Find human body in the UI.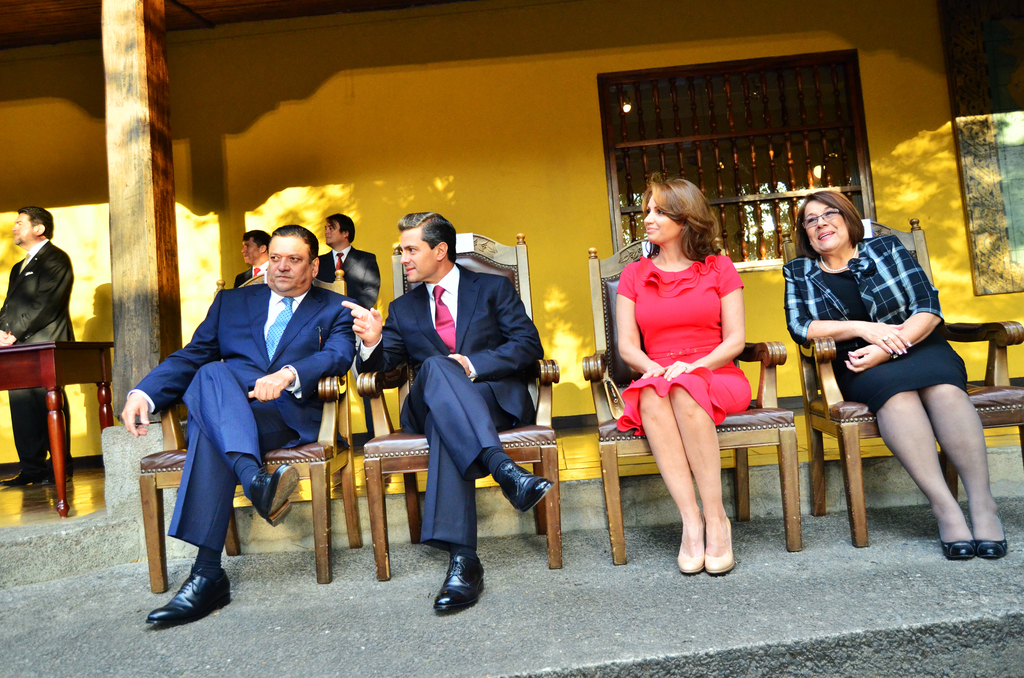
UI element at {"x1": 785, "y1": 190, "x2": 1009, "y2": 563}.
